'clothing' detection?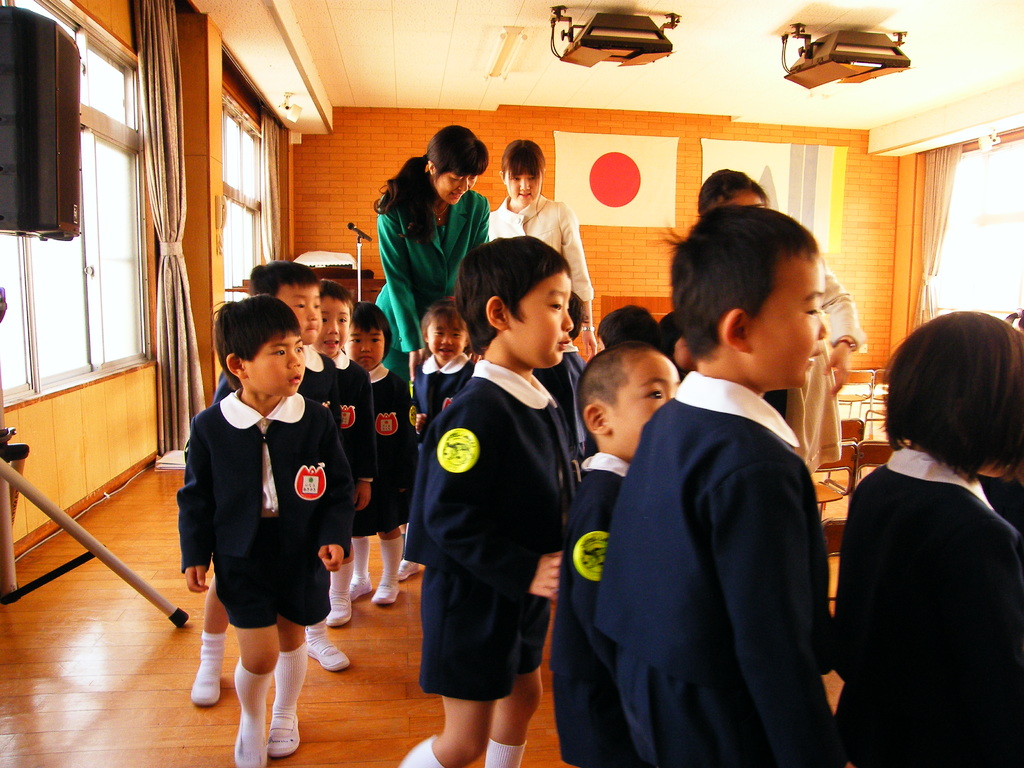
[x1=833, y1=440, x2=1020, y2=767]
